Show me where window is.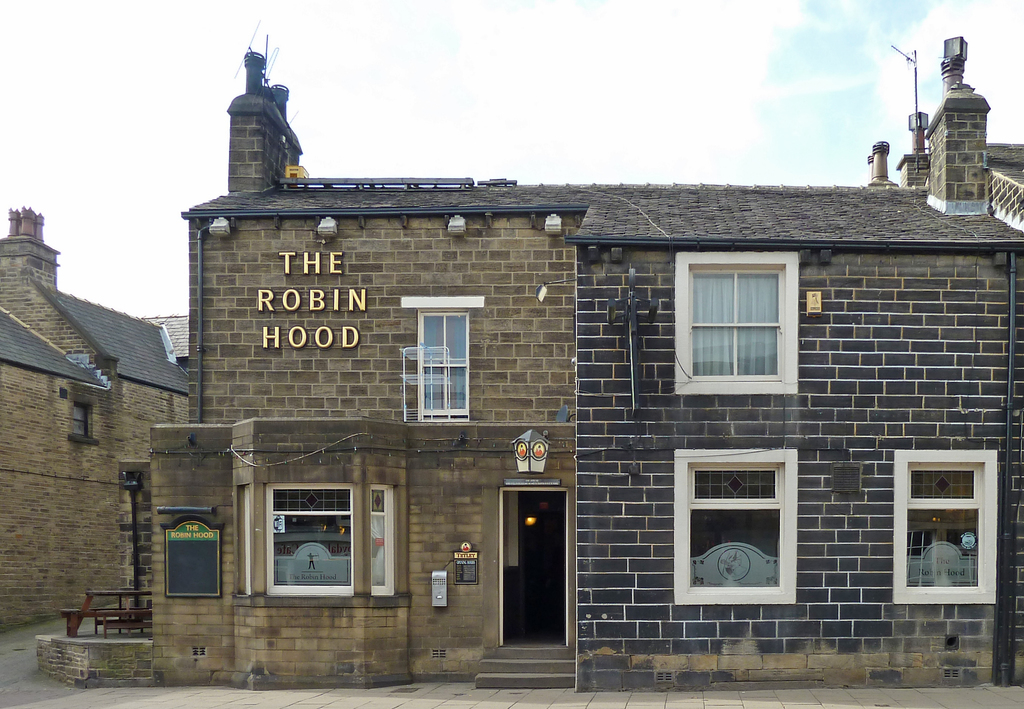
window is at l=260, t=488, r=359, b=599.
